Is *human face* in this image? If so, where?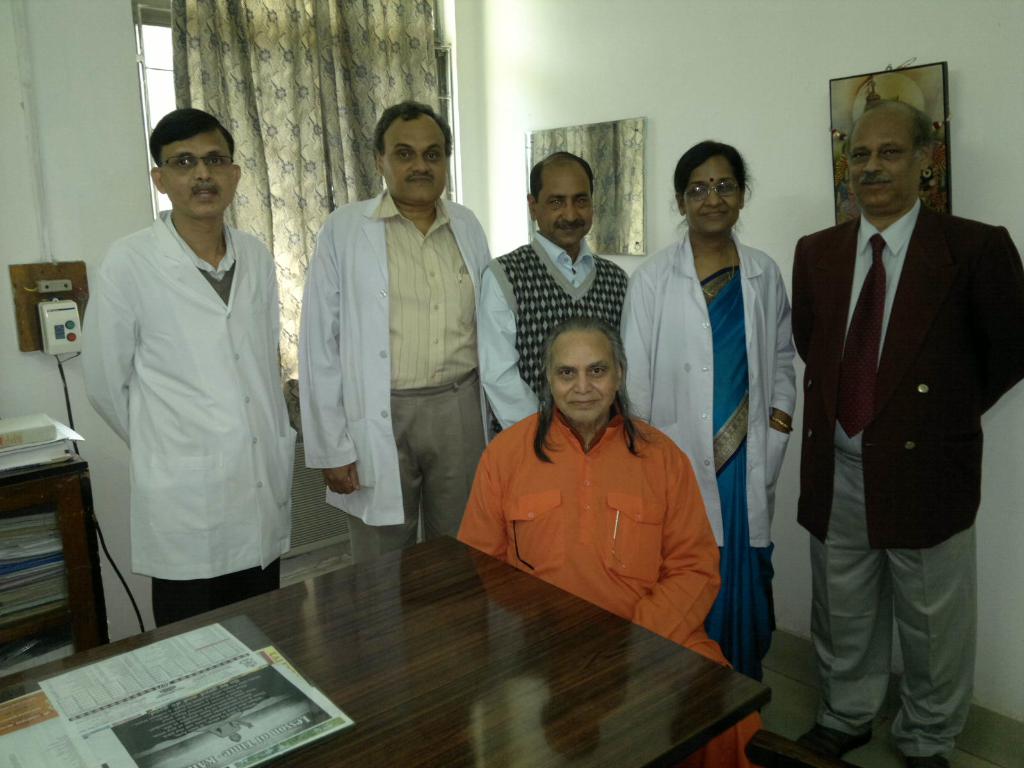
Yes, at [161, 134, 236, 216].
